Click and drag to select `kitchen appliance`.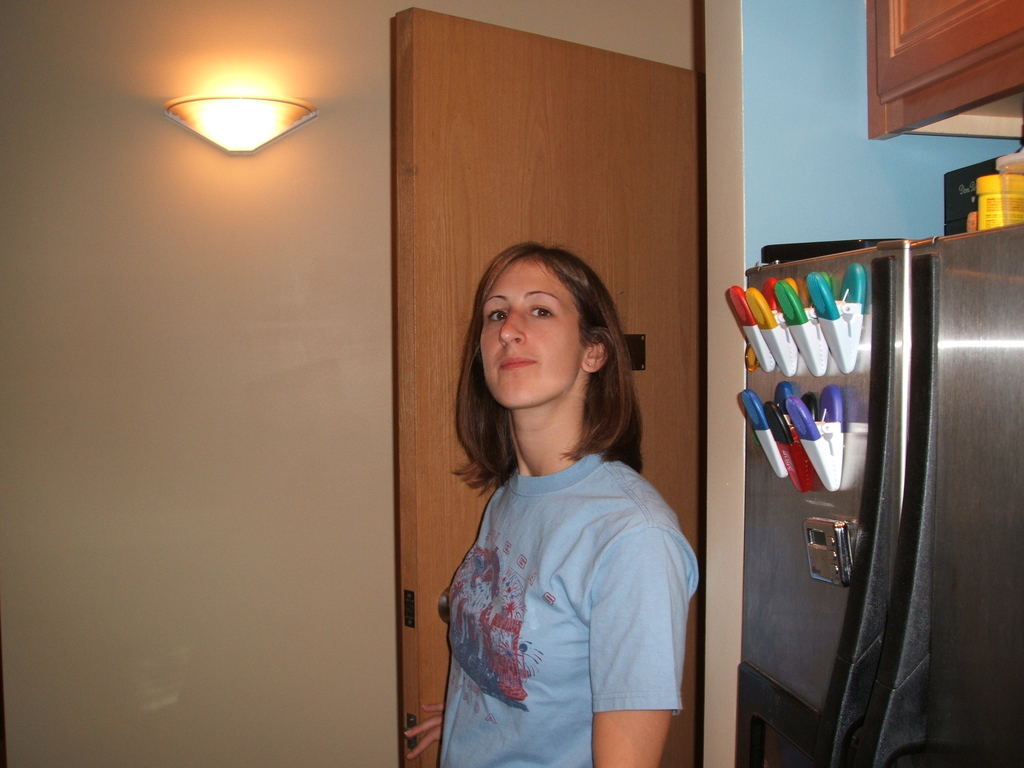
Selection: <region>717, 284, 782, 358</region>.
